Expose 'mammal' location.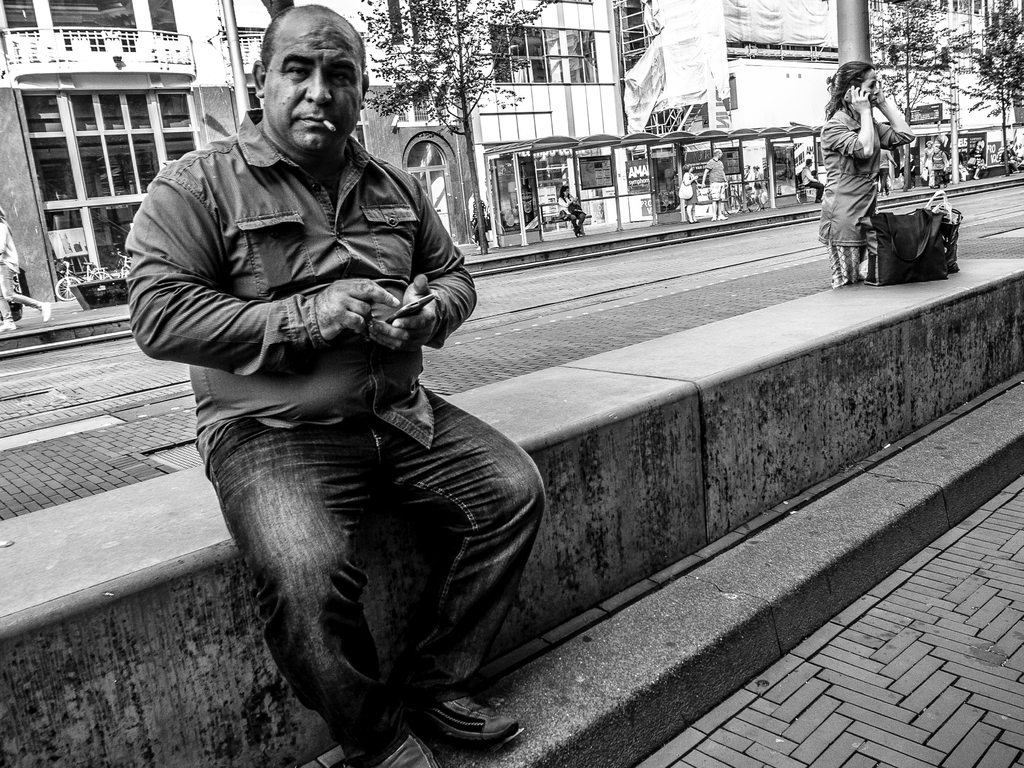
Exposed at {"left": 555, "top": 179, "right": 587, "bottom": 234}.
